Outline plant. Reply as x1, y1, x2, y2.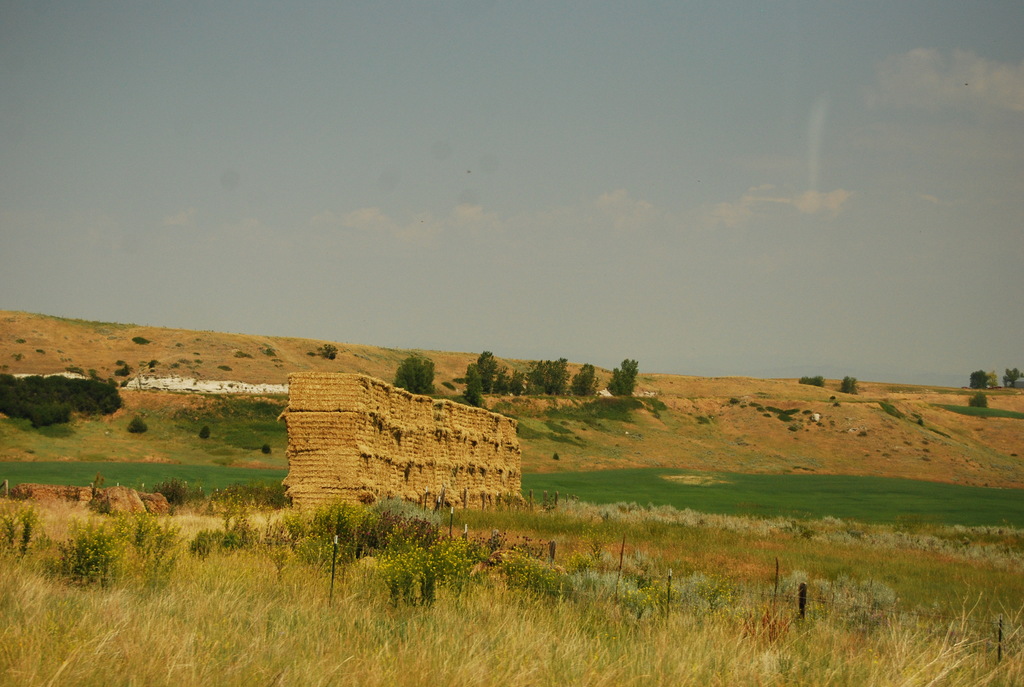
176, 402, 287, 448.
